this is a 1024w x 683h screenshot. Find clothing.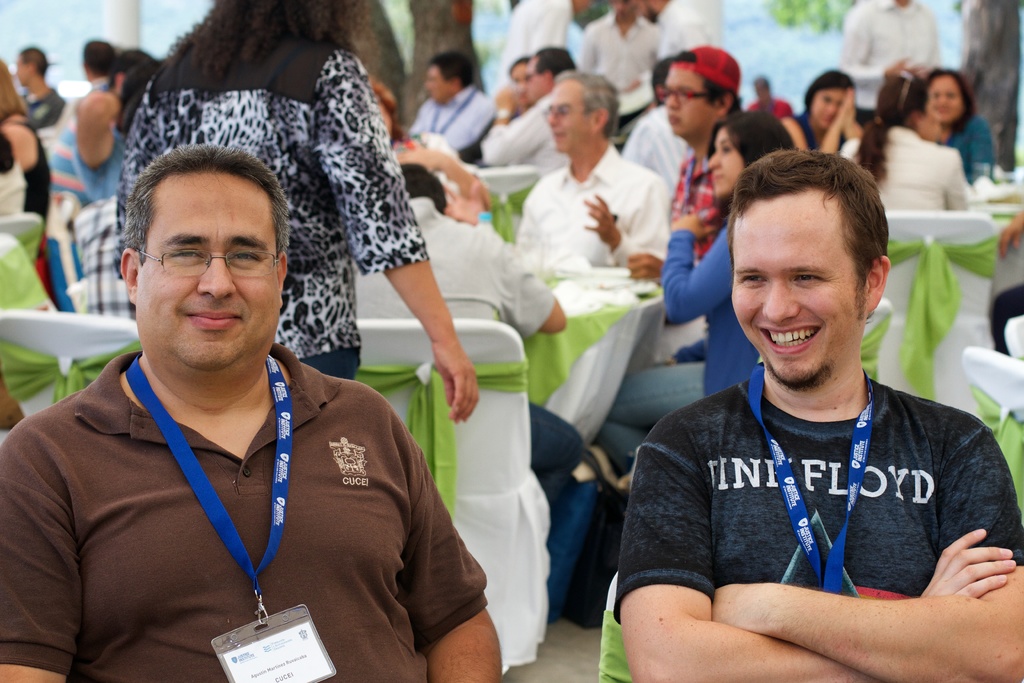
Bounding box: select_region(610, 366, 1023, 630).
